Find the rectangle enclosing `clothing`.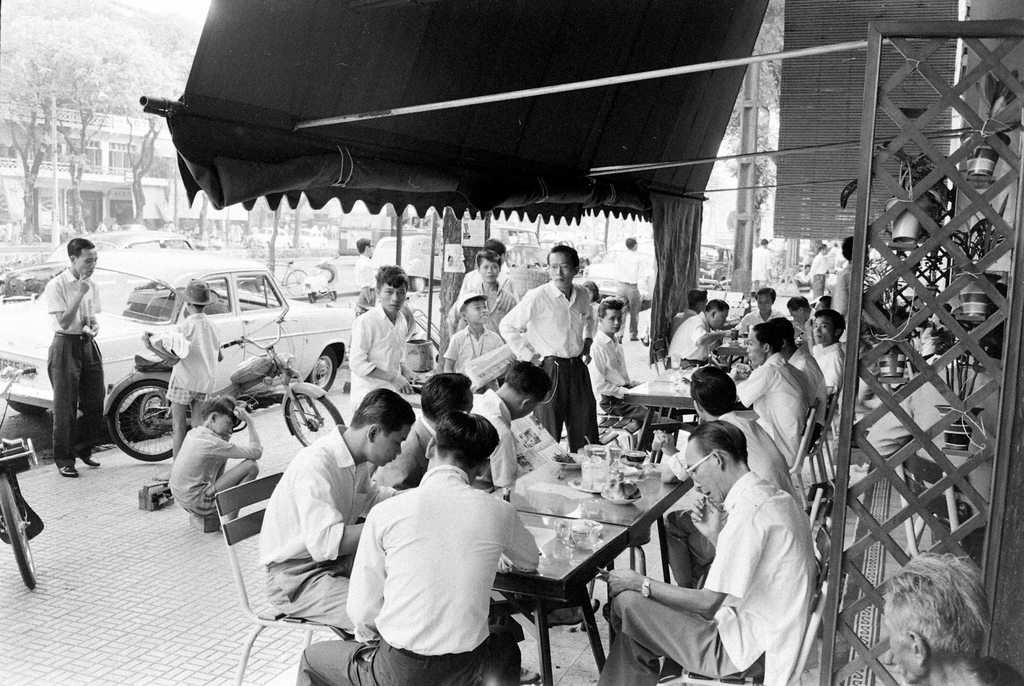
region(788, 311, 821, 334).
